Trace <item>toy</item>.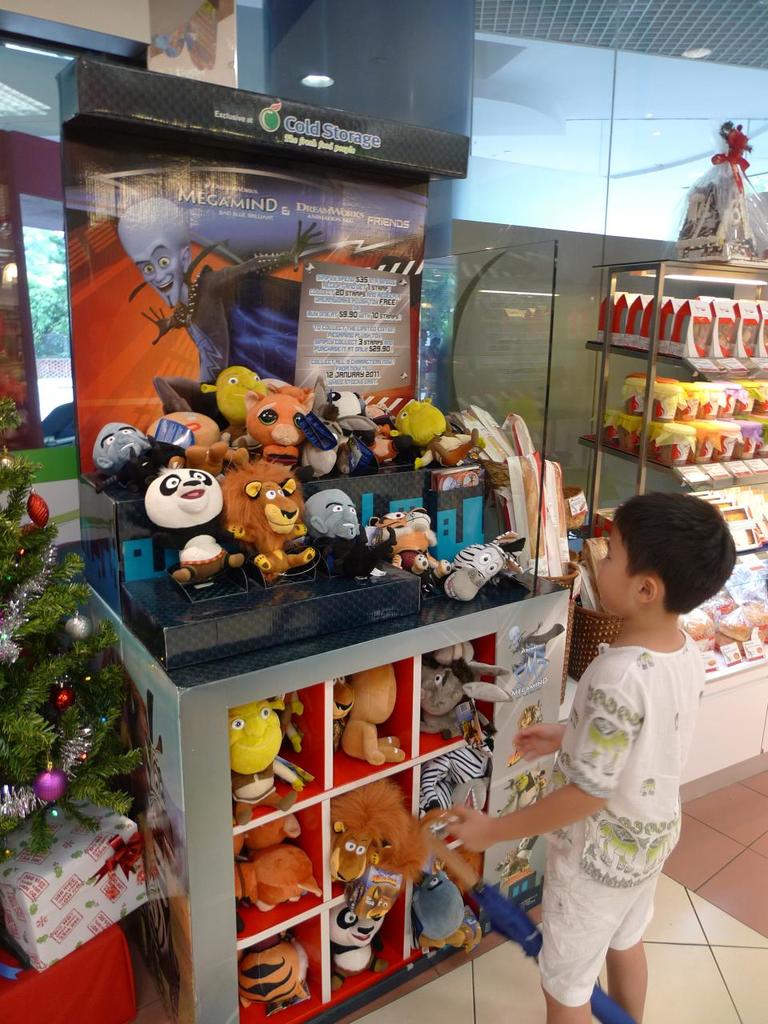
Traced to <box>497,761,547,874</box>.
